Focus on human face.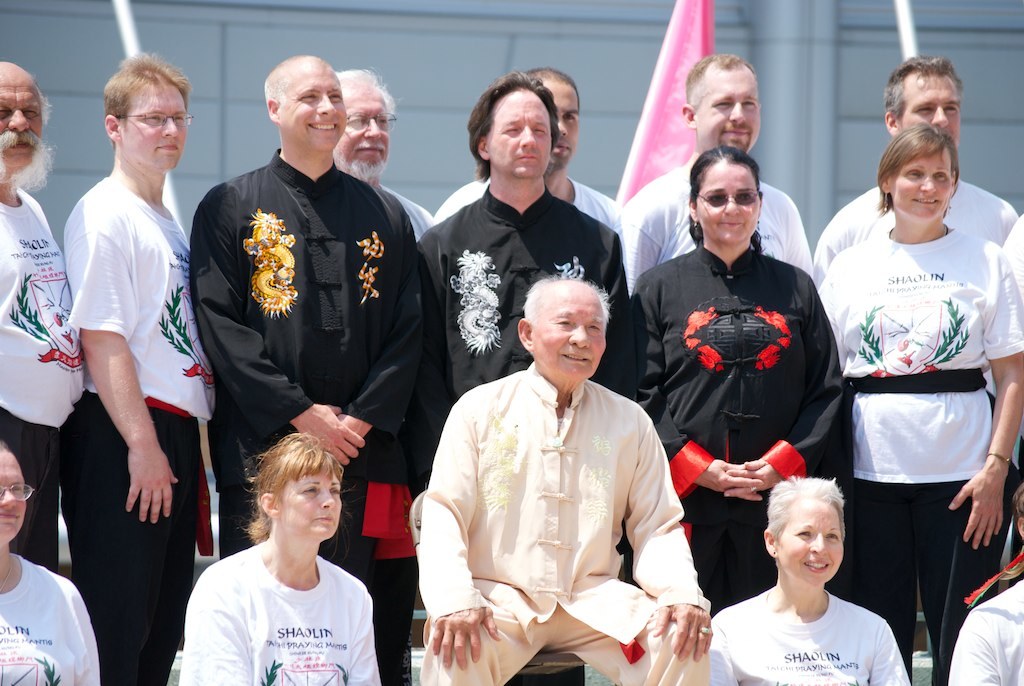
Focused at bbox=(339, 87, 385, 172).
